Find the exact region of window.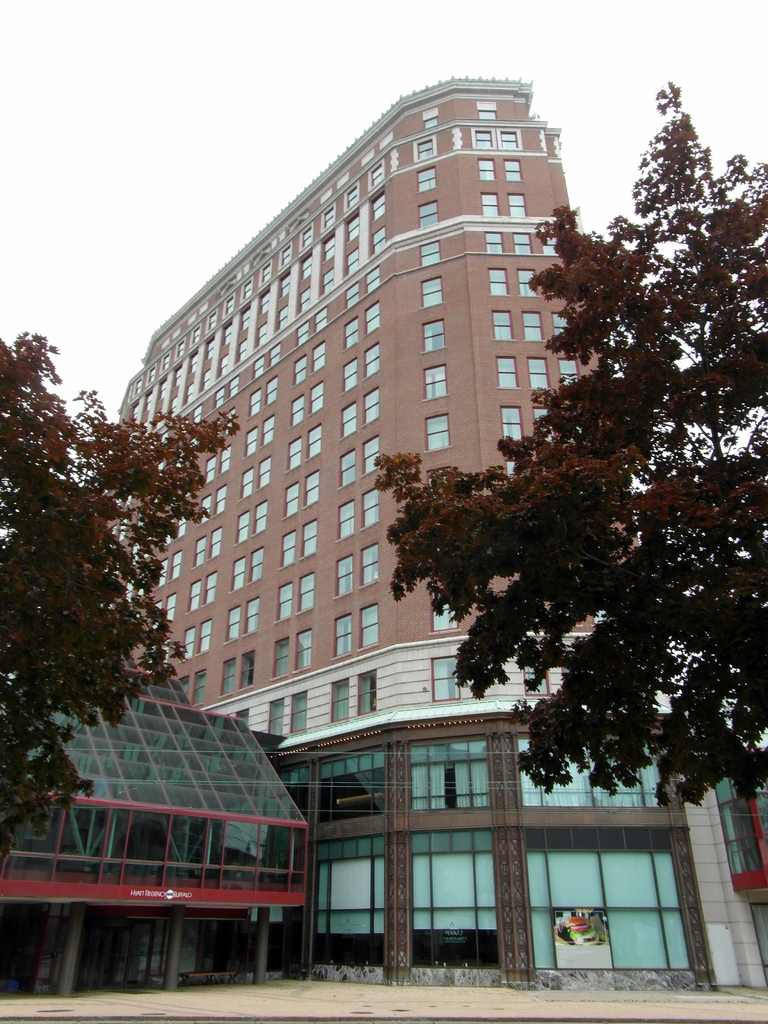
Exact region: select_region(300, 284, 312, 312).
